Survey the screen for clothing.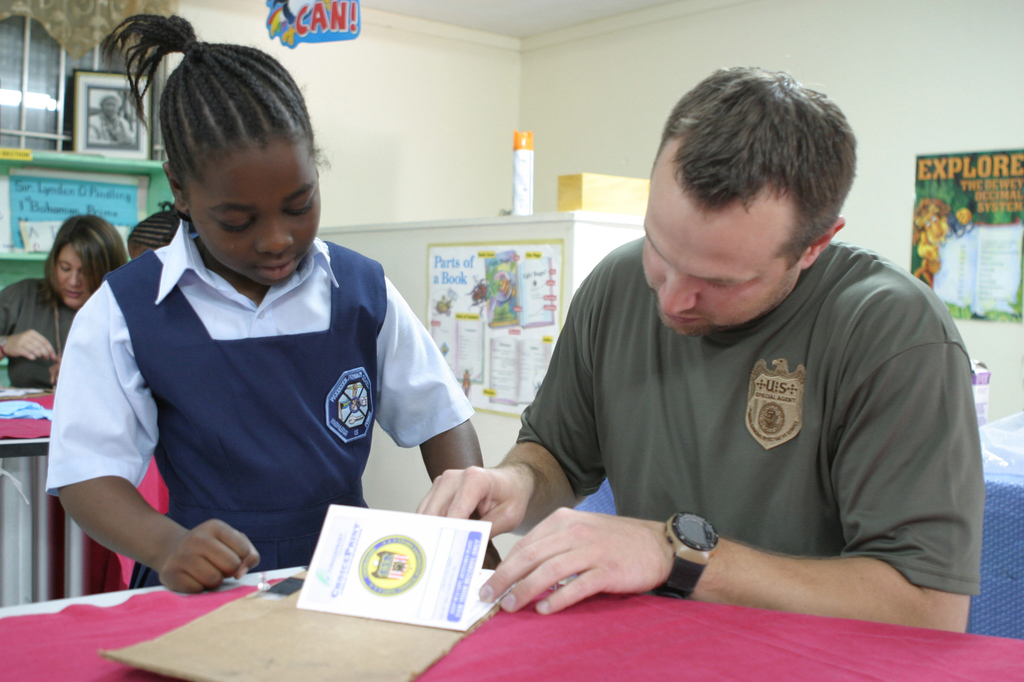
Survey found: Rect(4, 276, 83, 387).
